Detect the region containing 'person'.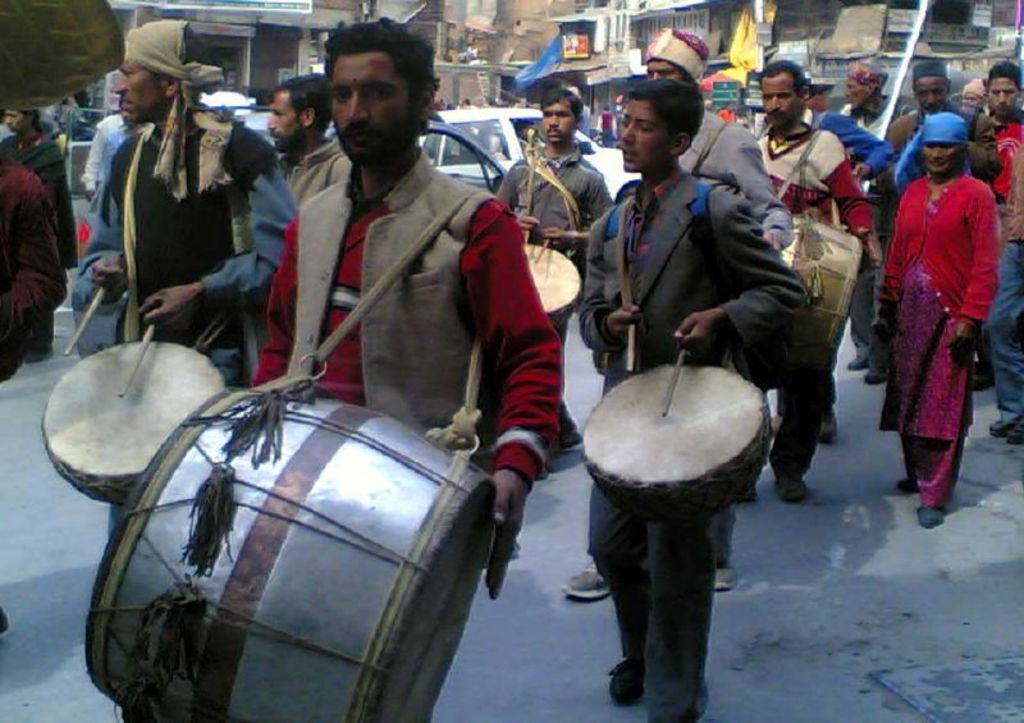
region(577, 81, 809, 722).
